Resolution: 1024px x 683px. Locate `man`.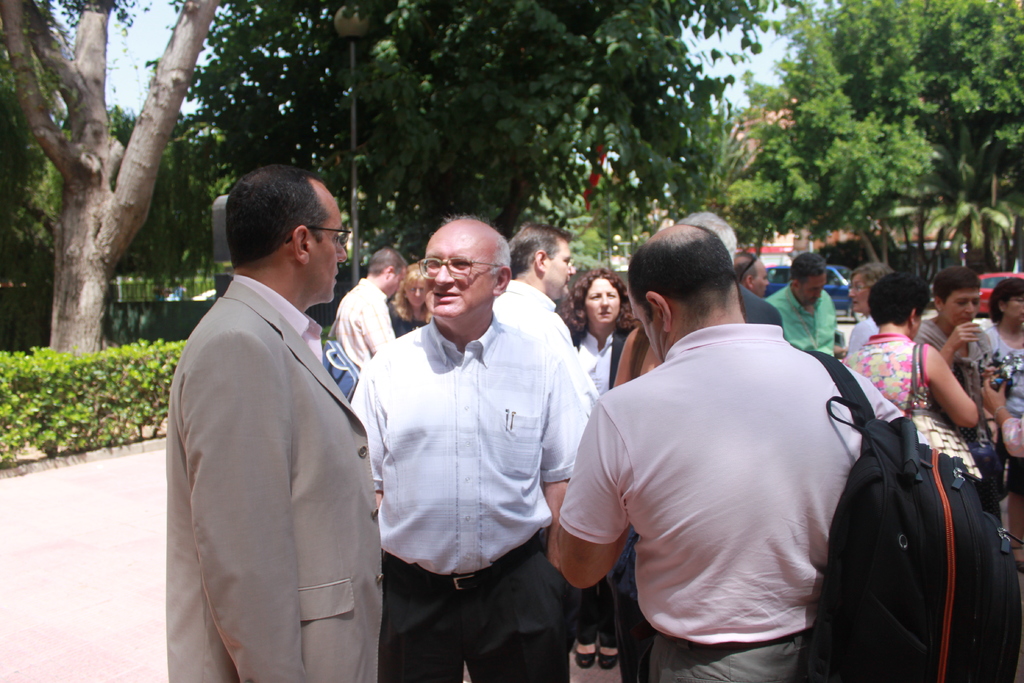
rect(737, 251, 771, 298).
